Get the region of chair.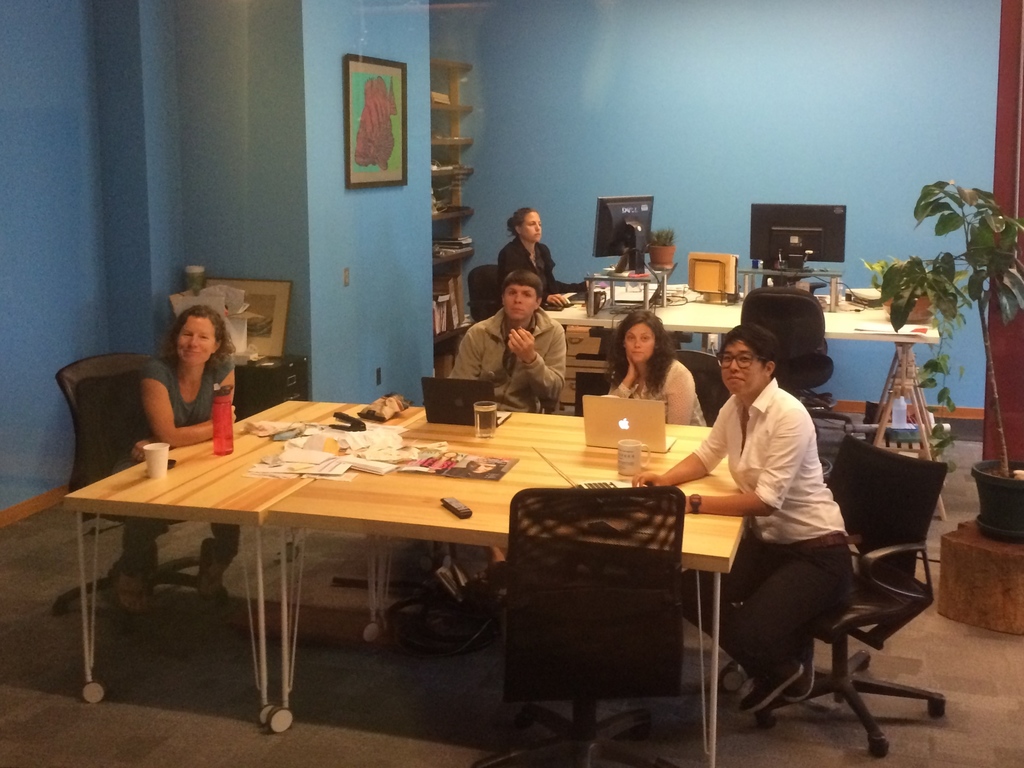
<bbox>705, 472, 915, 755</bbox>.
